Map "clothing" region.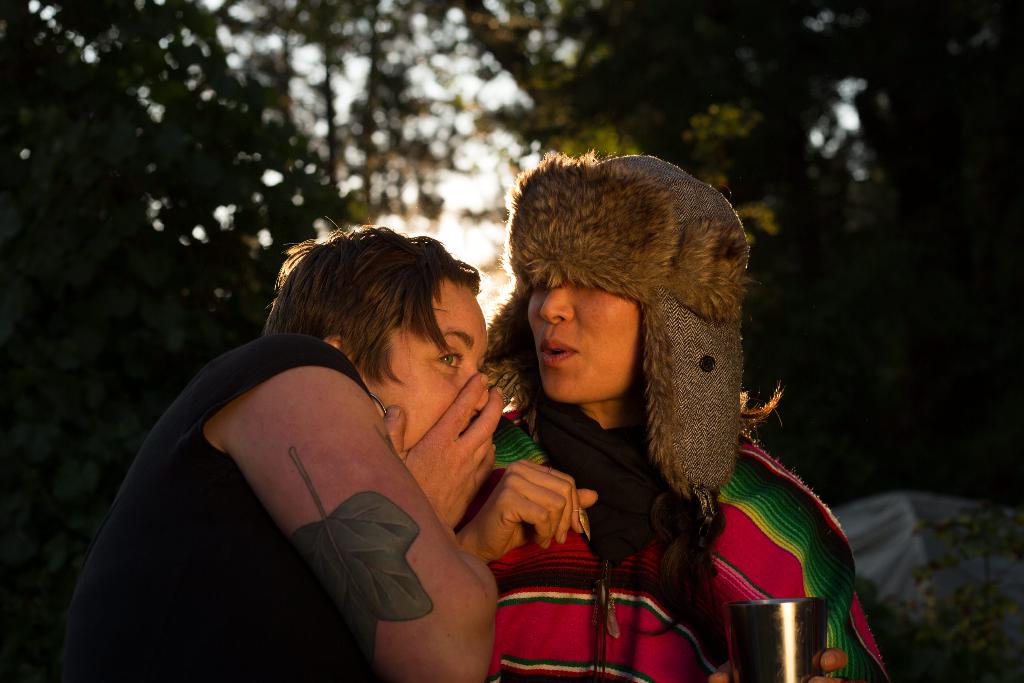
Mapped to [x1=456, y1=404, x2=893, y2=682].
